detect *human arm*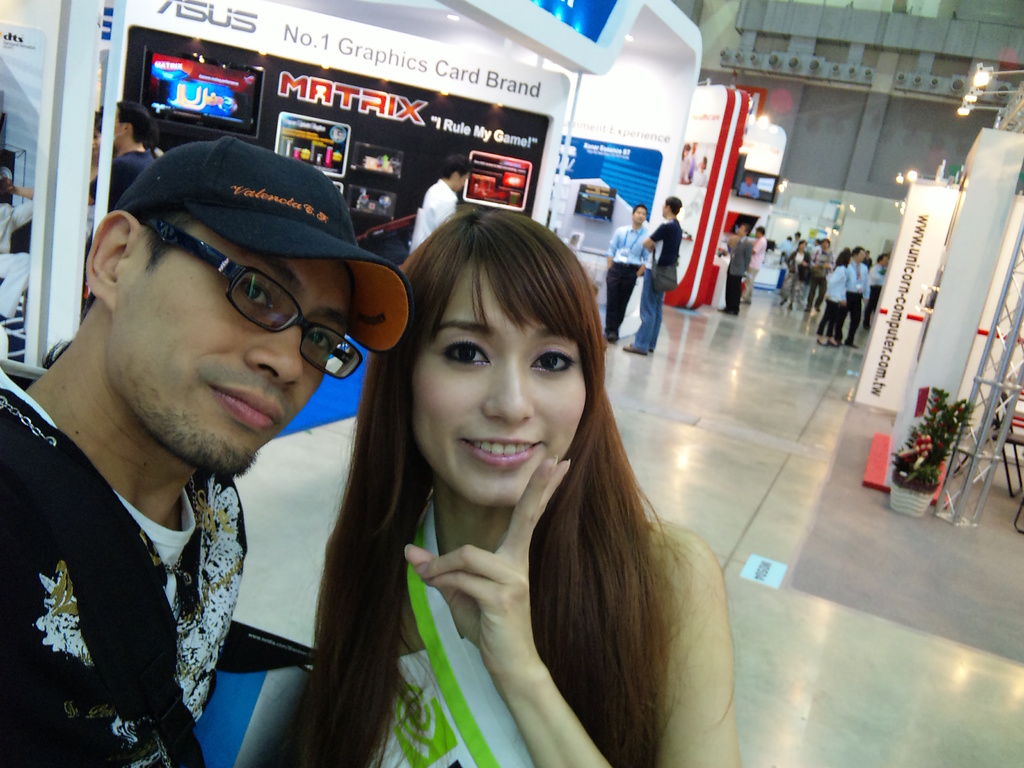
{"x1": 824, "y1": 270, "x2": 844, "y2": 308}
